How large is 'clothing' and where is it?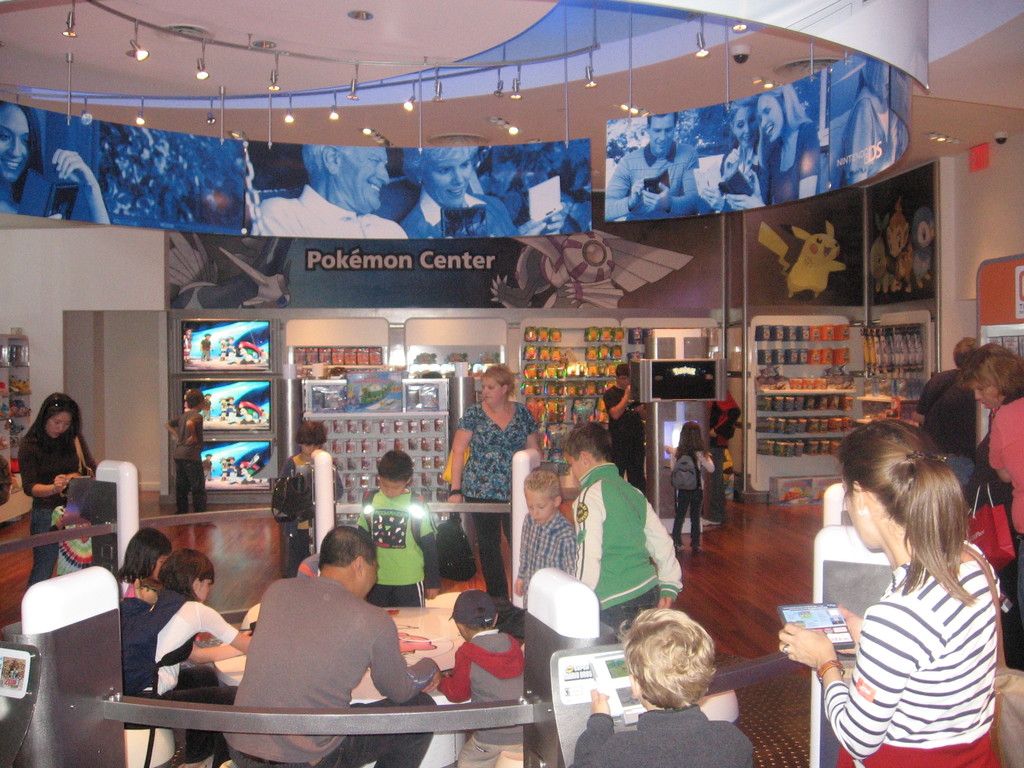
Bounding box: bbox=[673, 446, 703, 545].
